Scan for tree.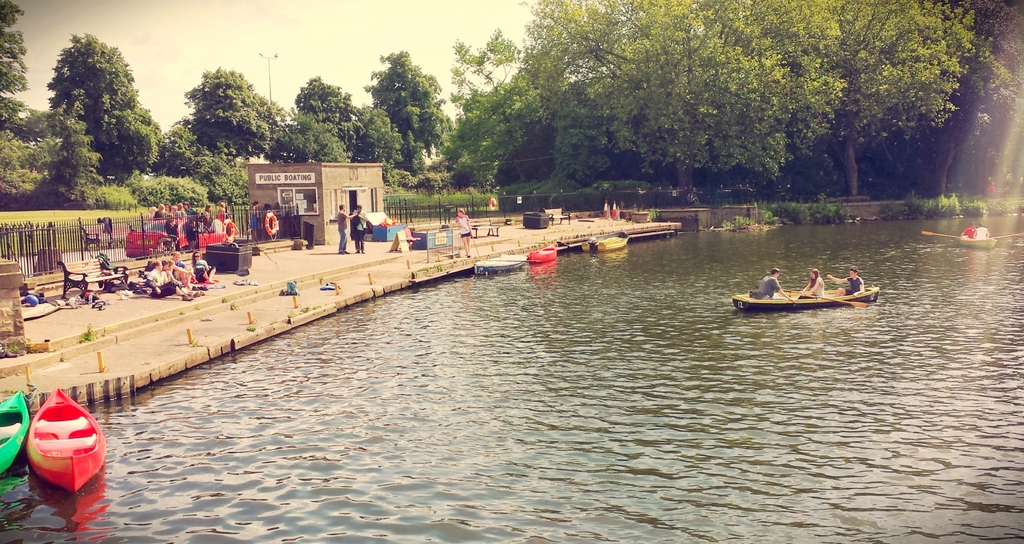
Scan result: 263/103/358/164.
